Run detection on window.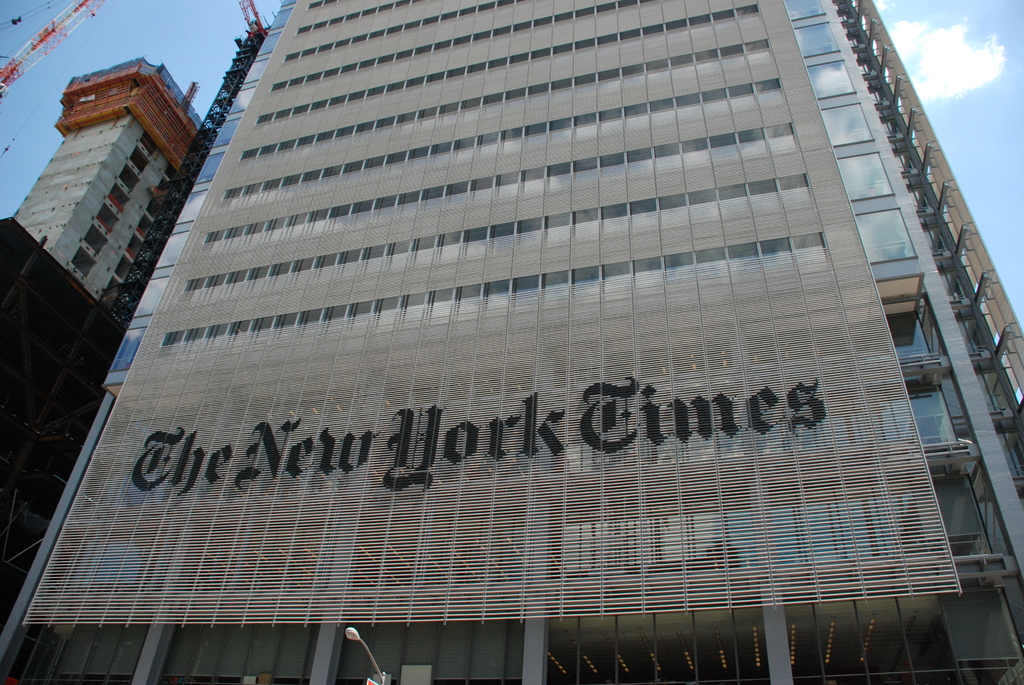
Result: bbox=[71, 248, 95, 278].
